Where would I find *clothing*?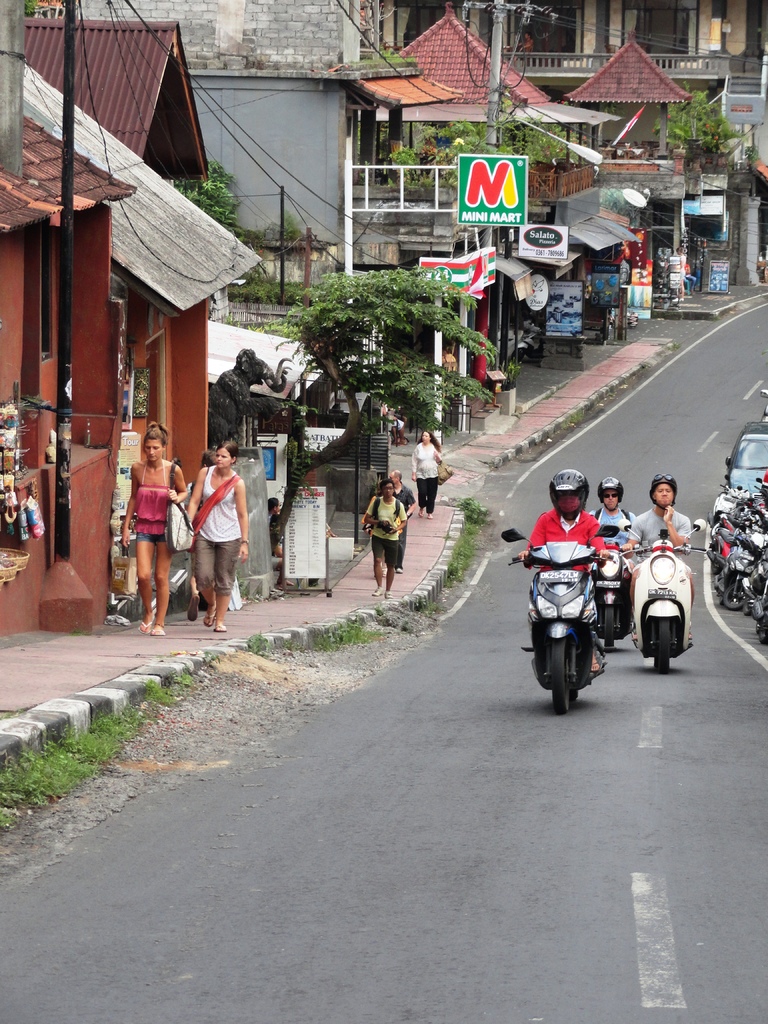
At [x1=277, y1=503, x2=293, y2=550].
